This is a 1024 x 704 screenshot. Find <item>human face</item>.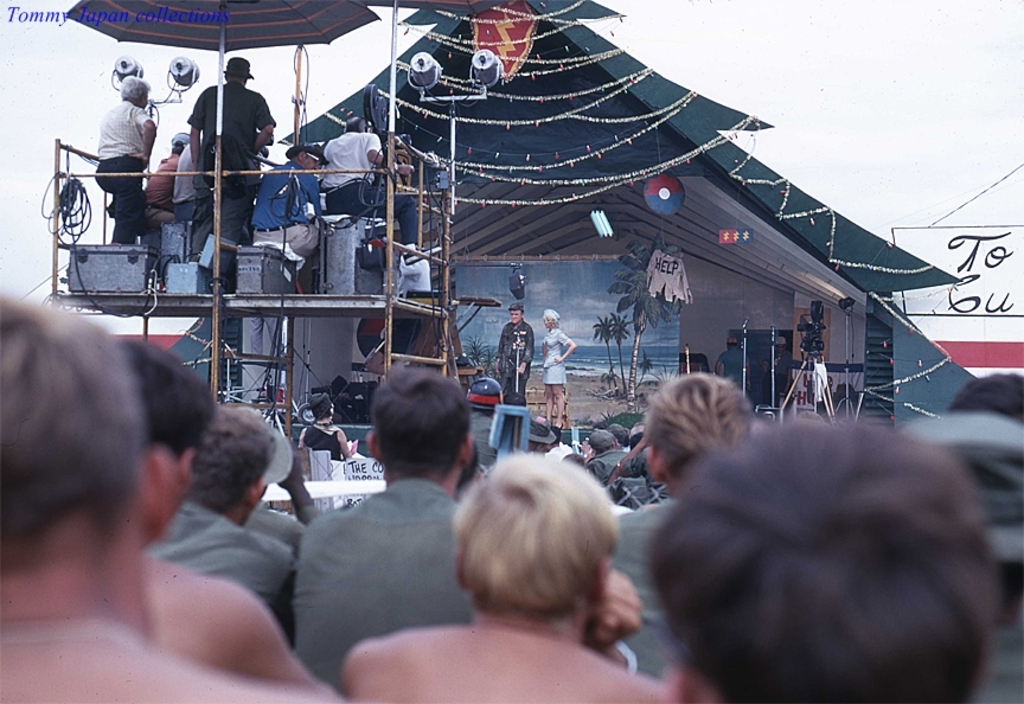
Bounding box: x1=145 y1=91 x2=147 y2=108.
